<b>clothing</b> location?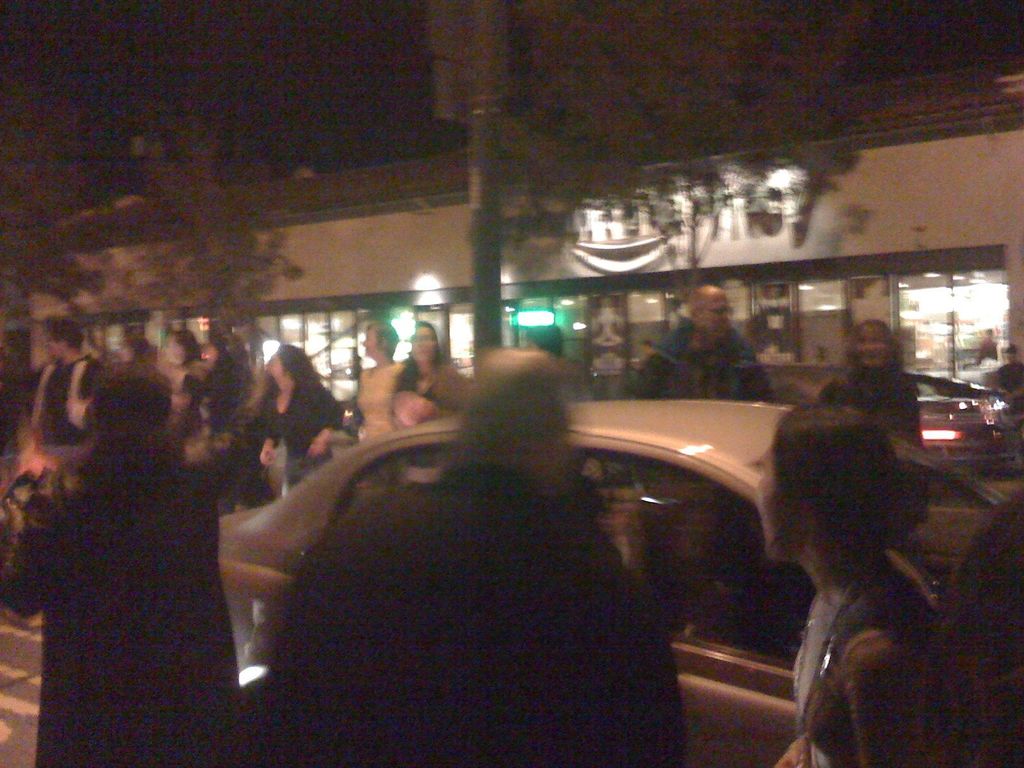
select_region(815, 362, 918, 452)
